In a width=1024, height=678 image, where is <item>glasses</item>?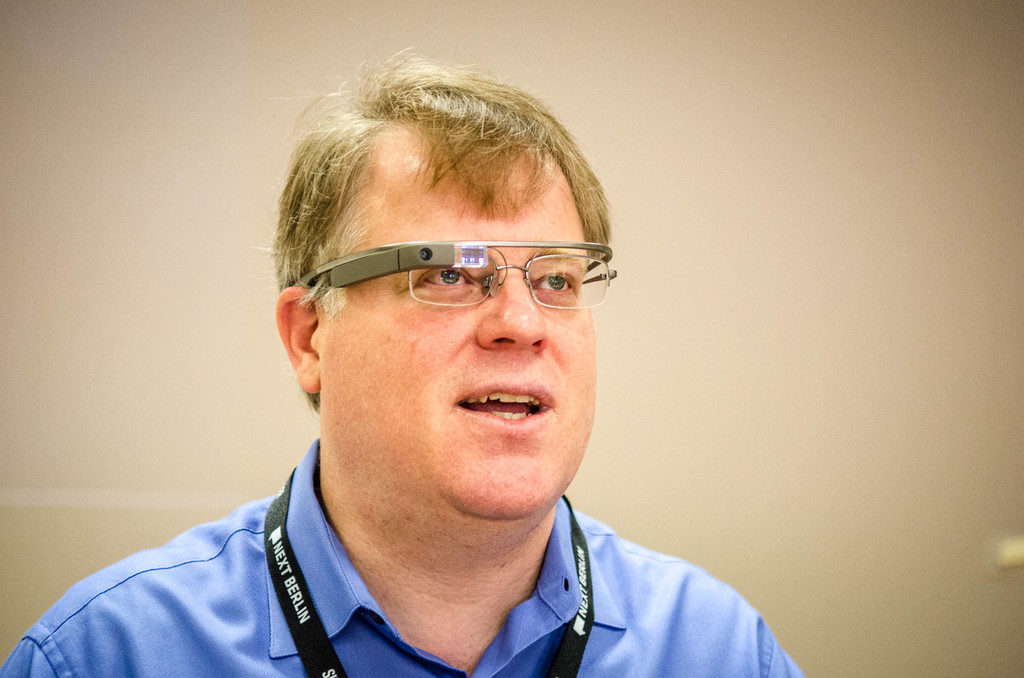
(x1=292, y1=239, x2=616, y2=311).
